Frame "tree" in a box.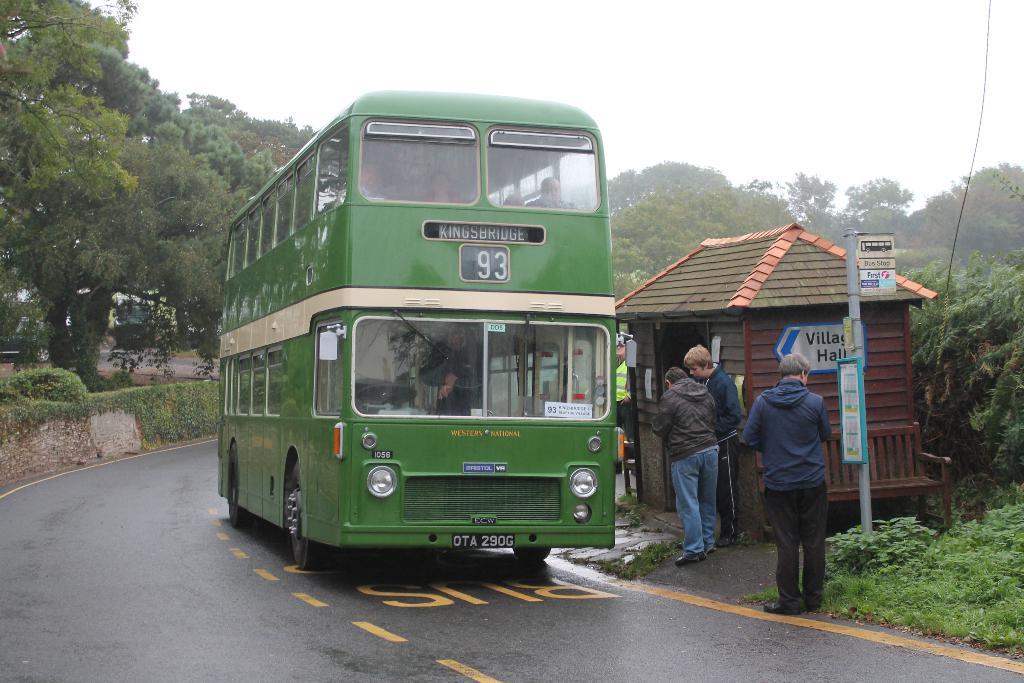
BBox(22, 40, 213, 431).
